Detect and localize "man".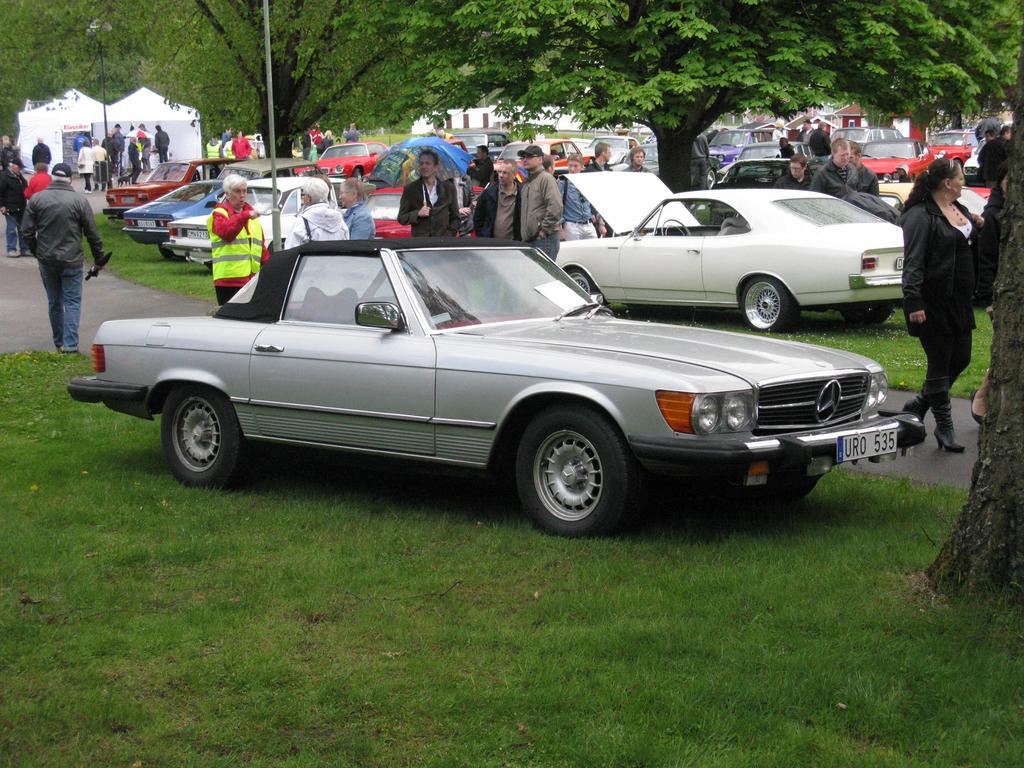
Localized at [x1=0, y1=129, x2=15, y2=180].
